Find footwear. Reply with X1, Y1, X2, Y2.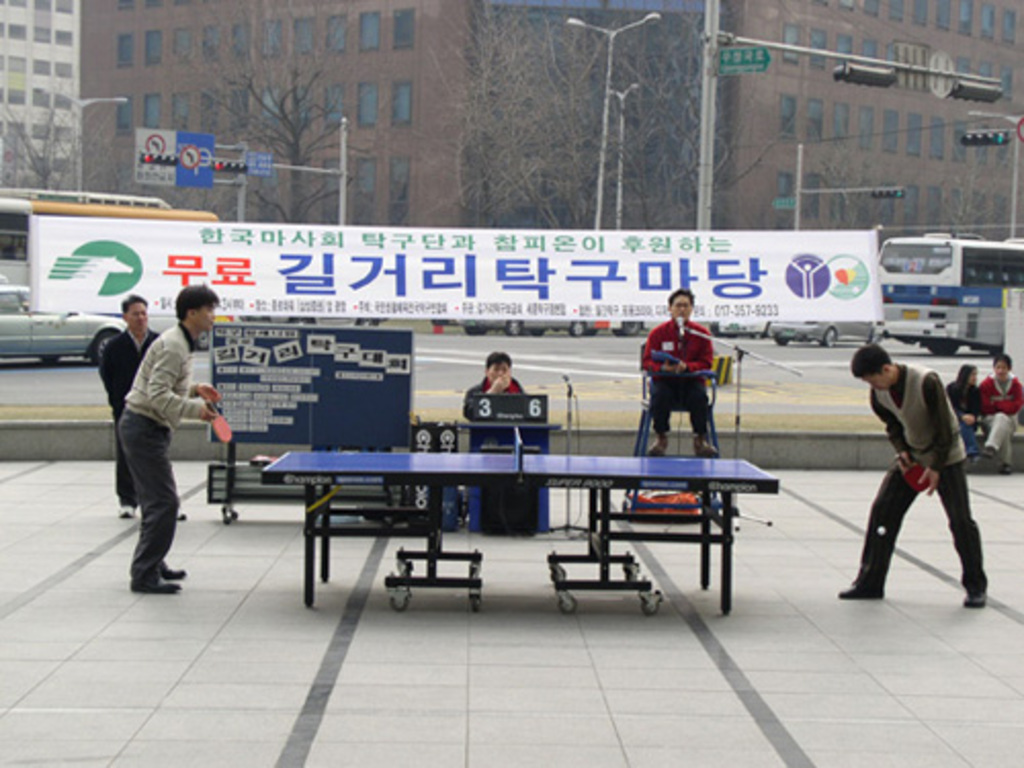
131, 571, 180, 596.
